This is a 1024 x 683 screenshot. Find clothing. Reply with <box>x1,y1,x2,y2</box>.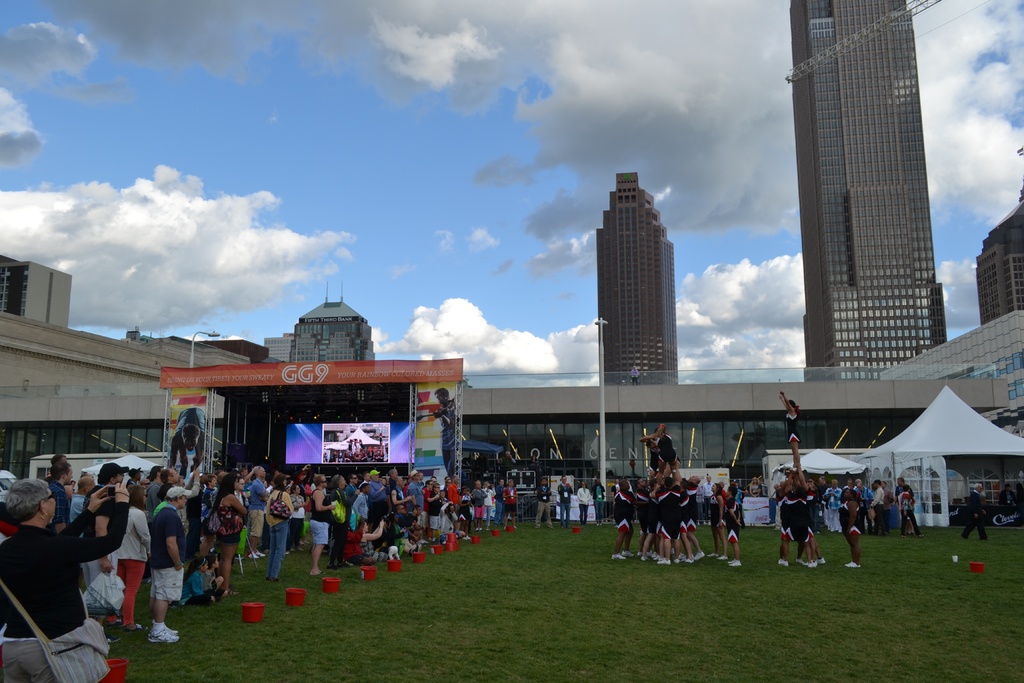
<box>390,479,403,509</box>.
